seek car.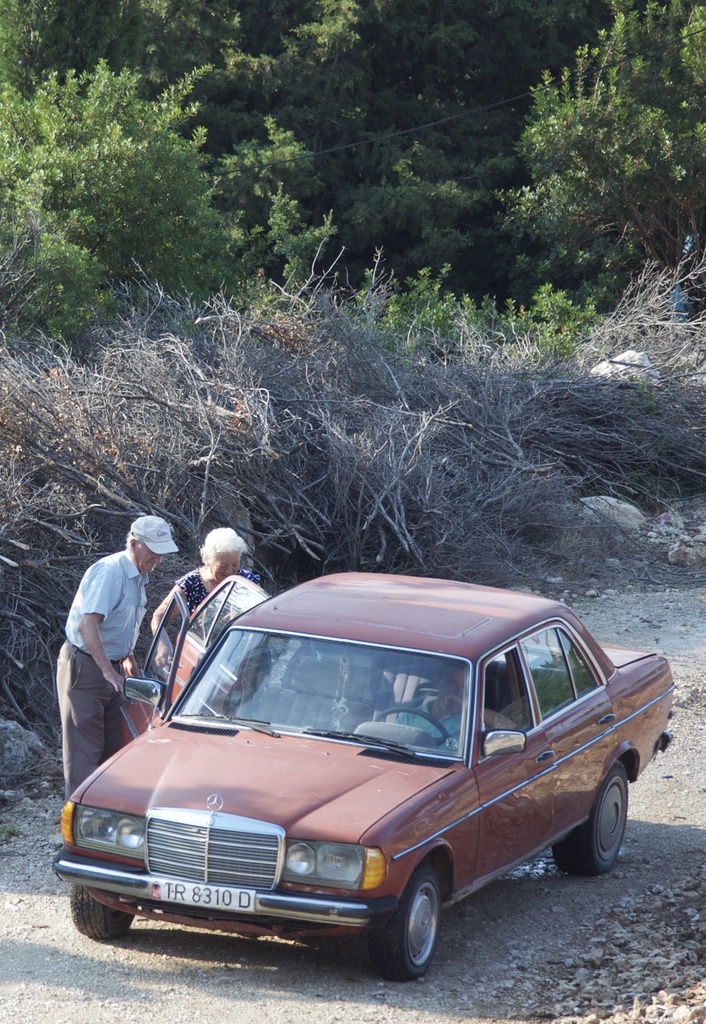
49,557,683,986.
